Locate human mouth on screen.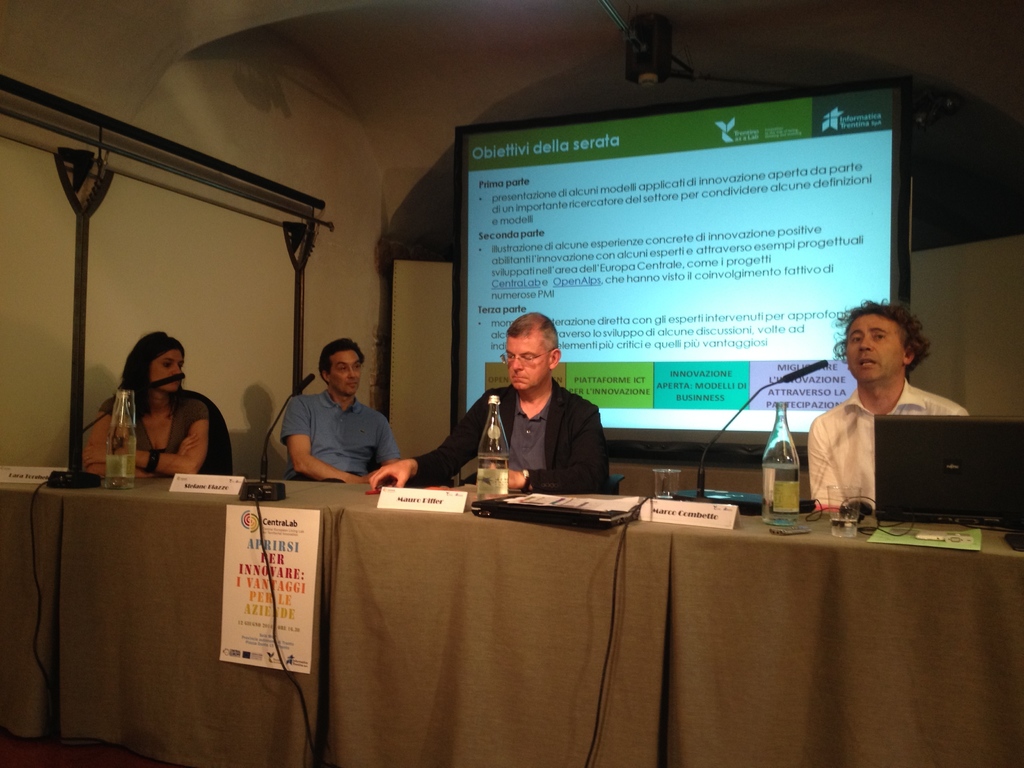
On screen at locate(856, 355, 876, 371).
